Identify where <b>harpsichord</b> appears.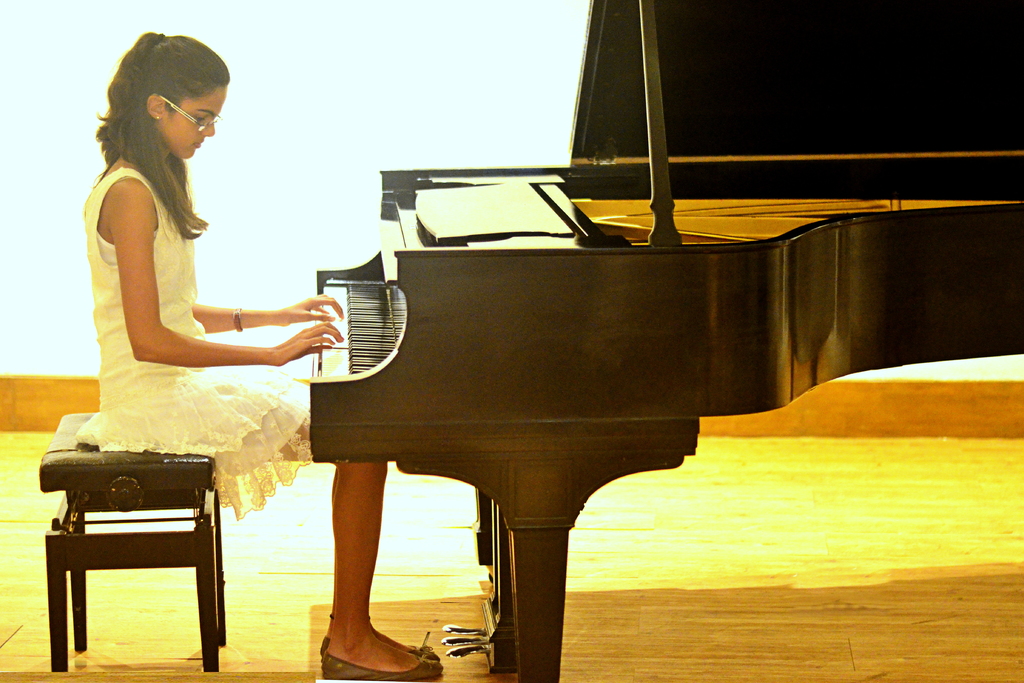
Appears at BBox(309, 0, 1023, 682).
